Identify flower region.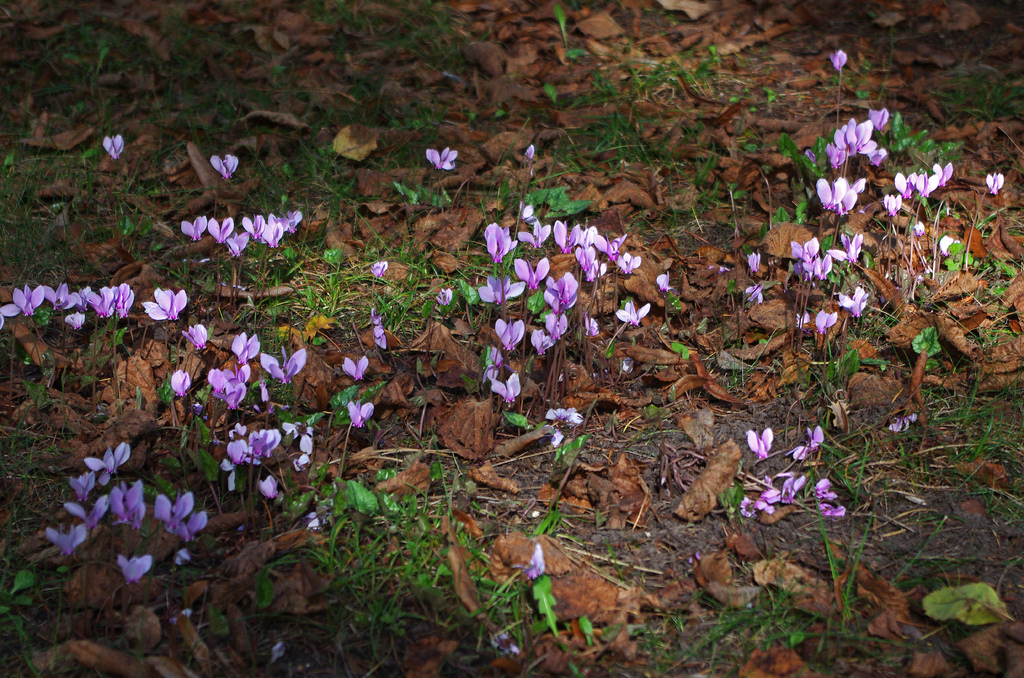
Region: 426/147/454/173.
